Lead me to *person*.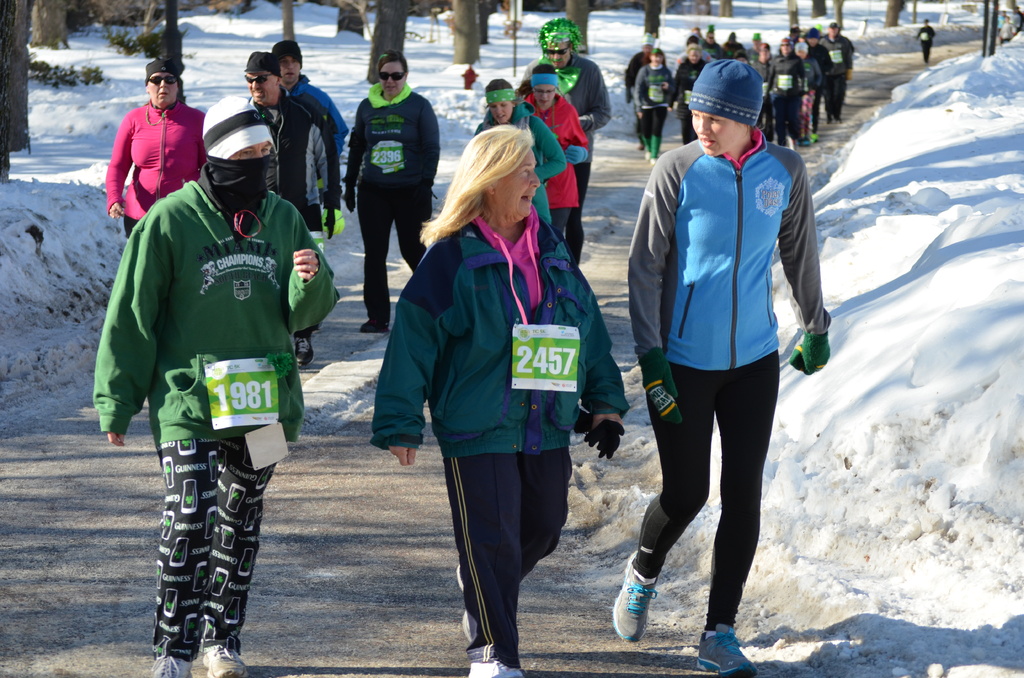
Lead to BBox(524, 66, 591, 247).
